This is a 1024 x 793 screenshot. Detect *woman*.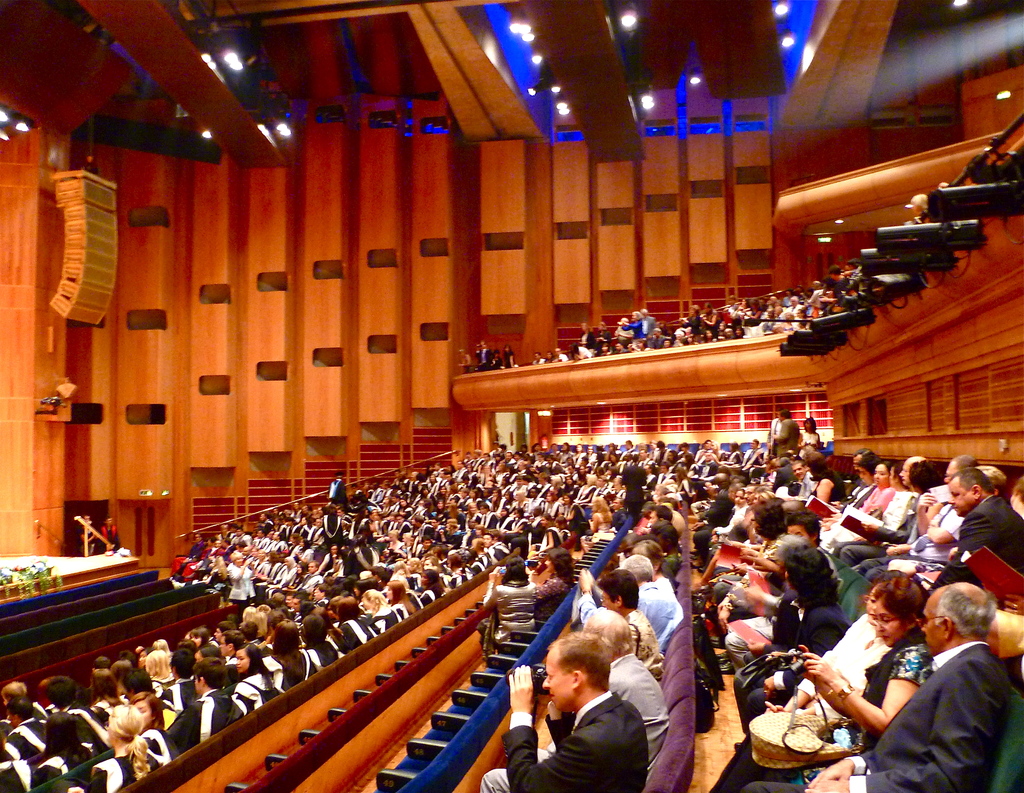
<box>221,548,265,612</box>.
